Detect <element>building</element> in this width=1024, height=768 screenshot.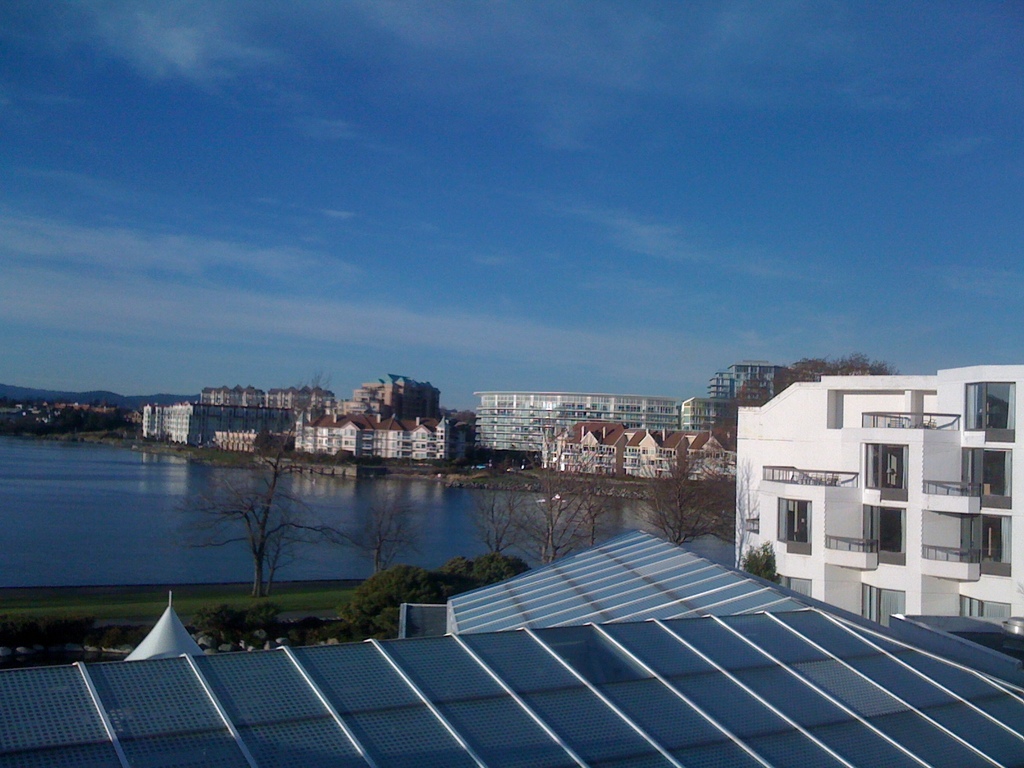
Detection: [left=143, top=403, right=282, bottom=449].
